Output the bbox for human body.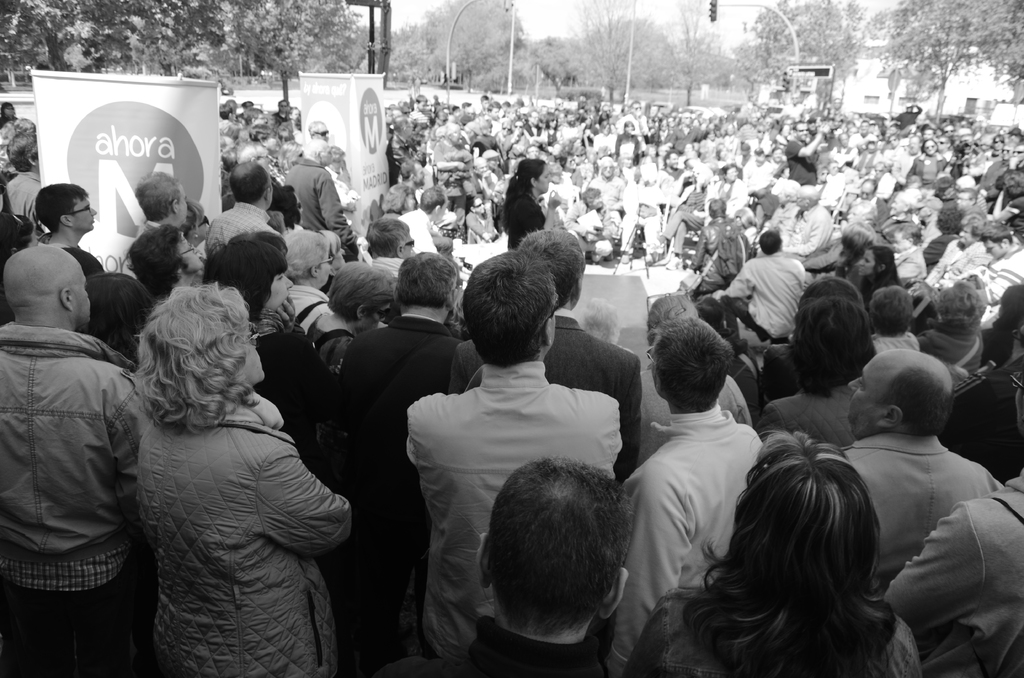
detection(910, 136, 945, 190).
